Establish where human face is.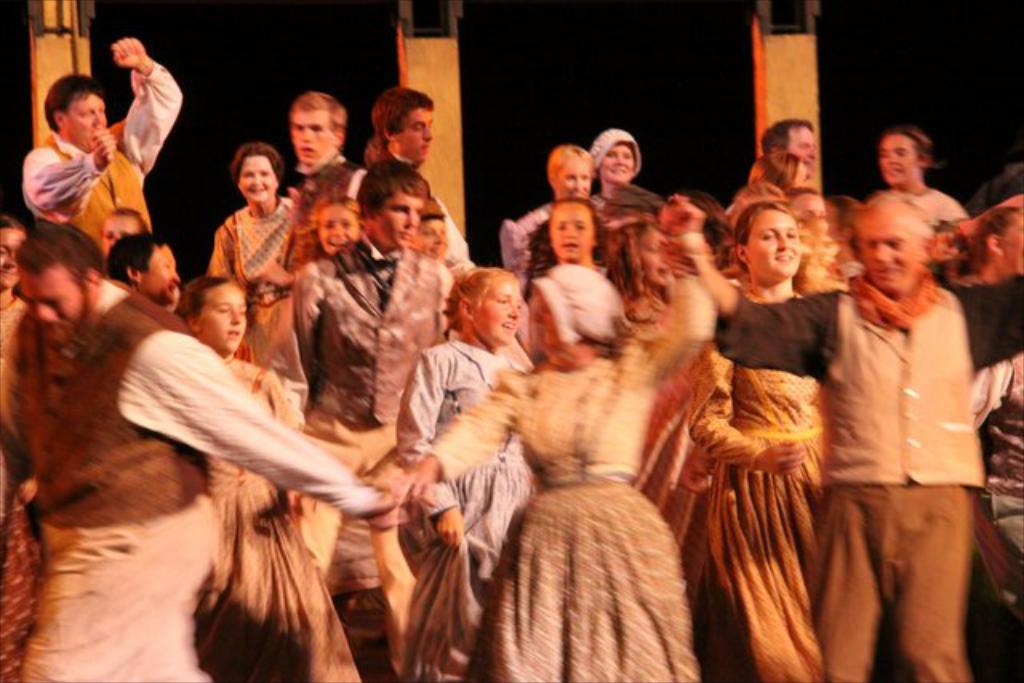
Established at rect(144, 240, 179, 301).
